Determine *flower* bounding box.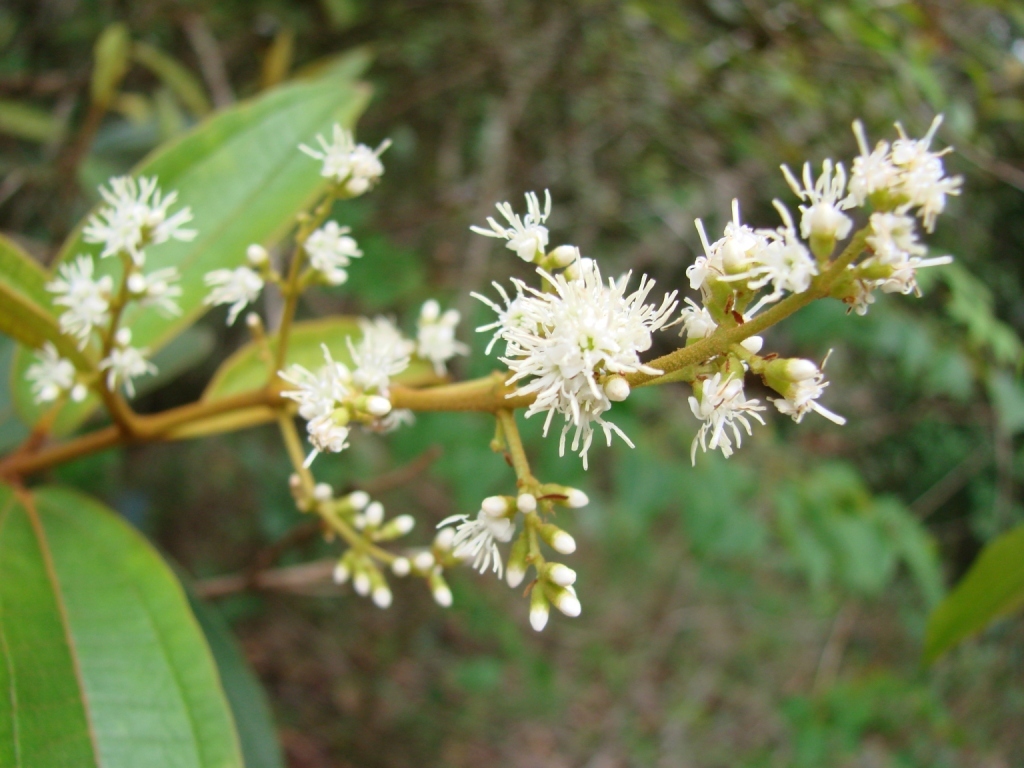
Determined: 437 506 520 577.
